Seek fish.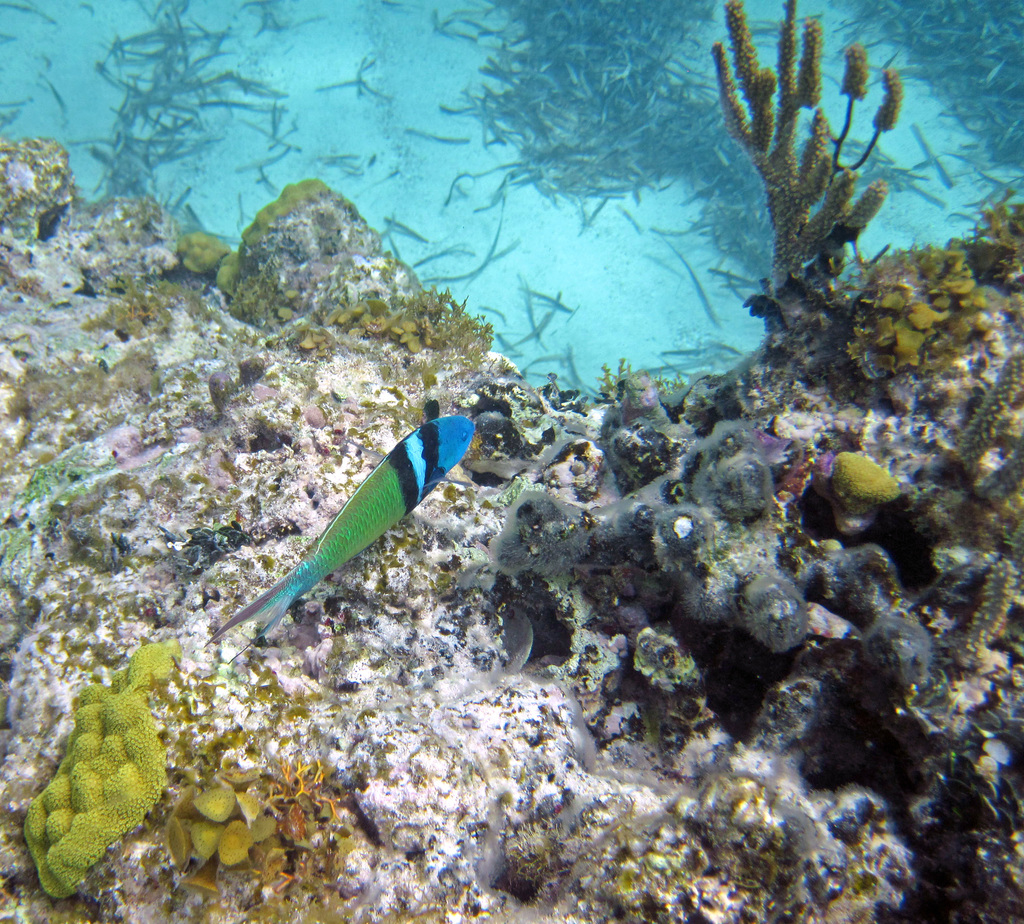
225:394:521:665.
